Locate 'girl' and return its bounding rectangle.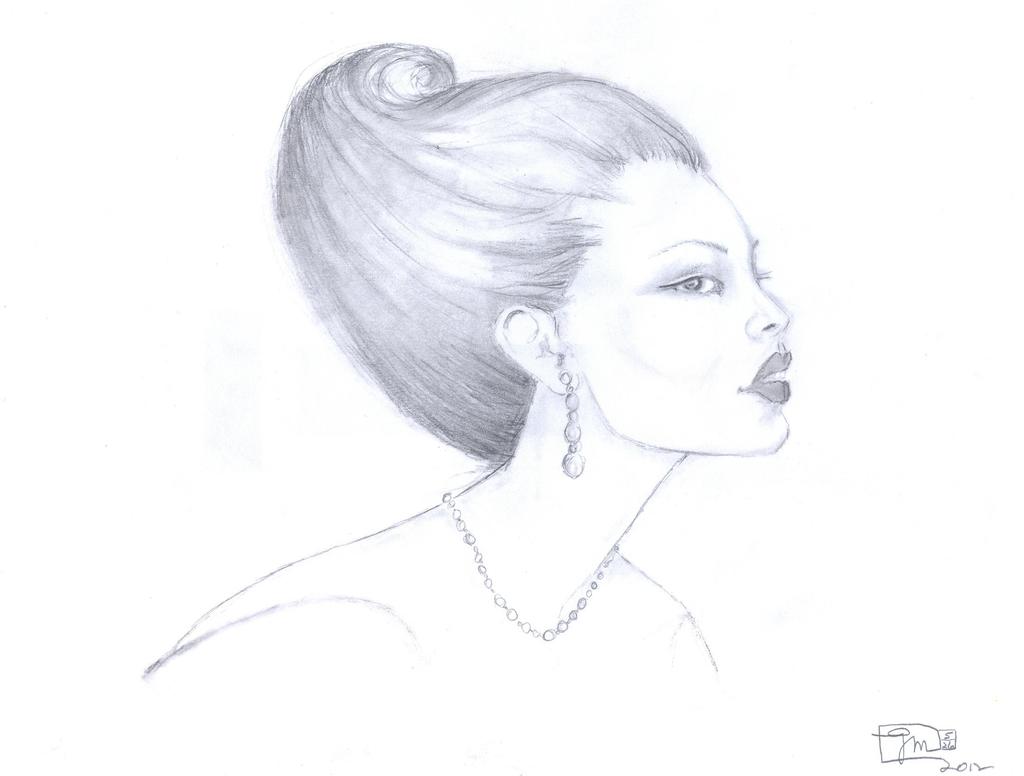
bbox(132, 34, 793, 695).
